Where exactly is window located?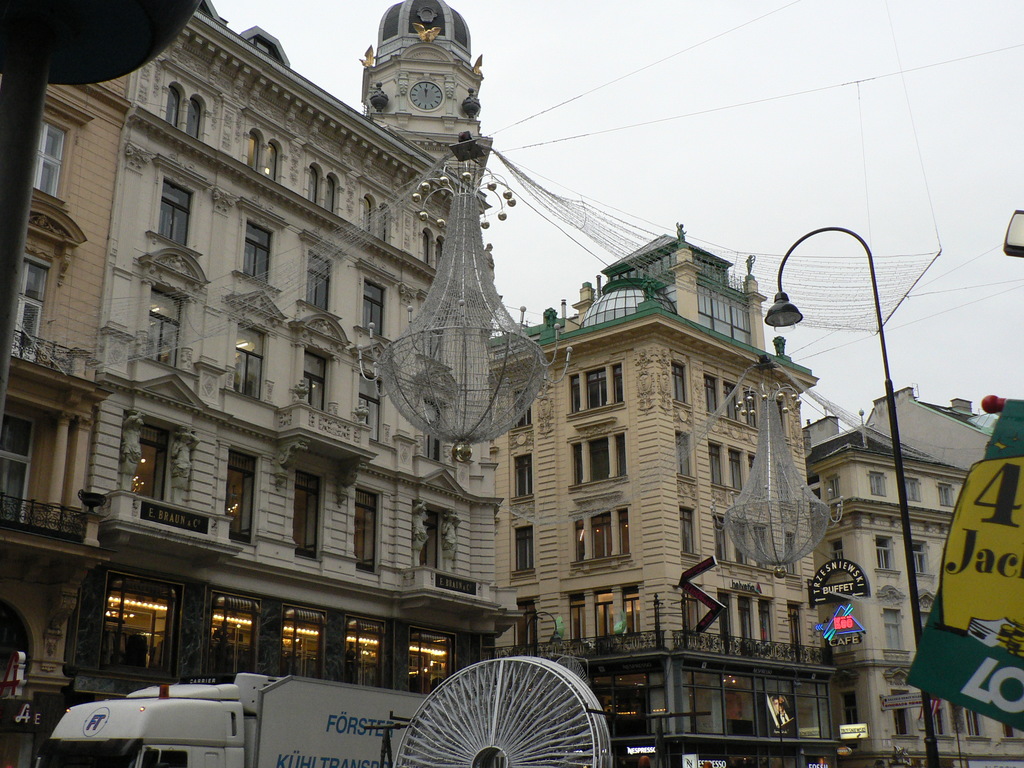
Its bounding box is rect(783, 527, 799, 573).
